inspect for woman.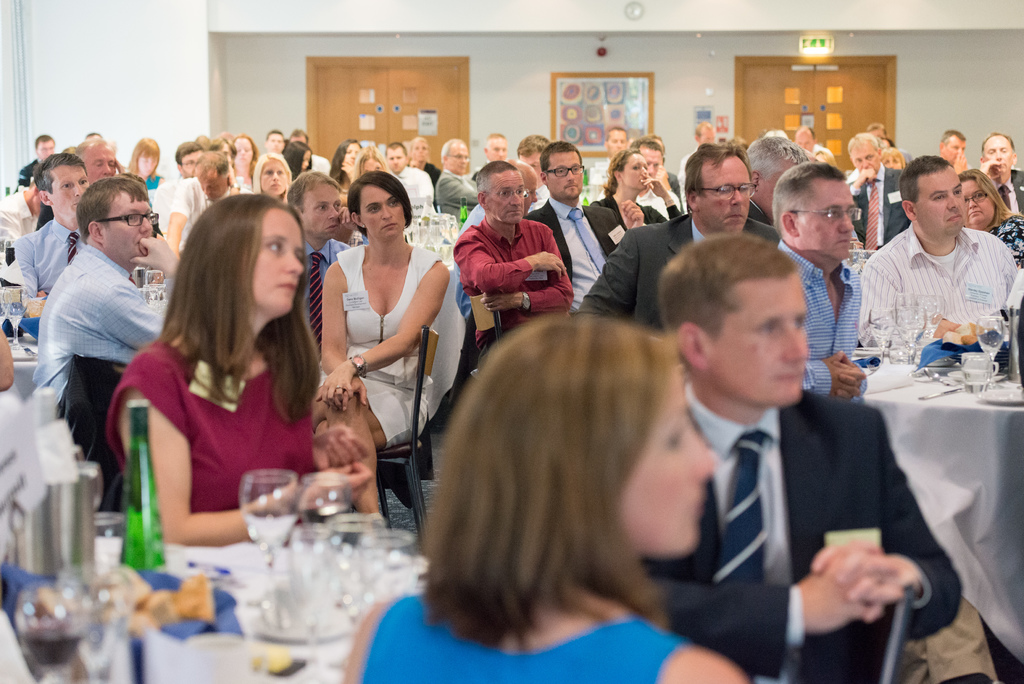
Inspection: x1=407, y1=133, x2=440, y2=185.
